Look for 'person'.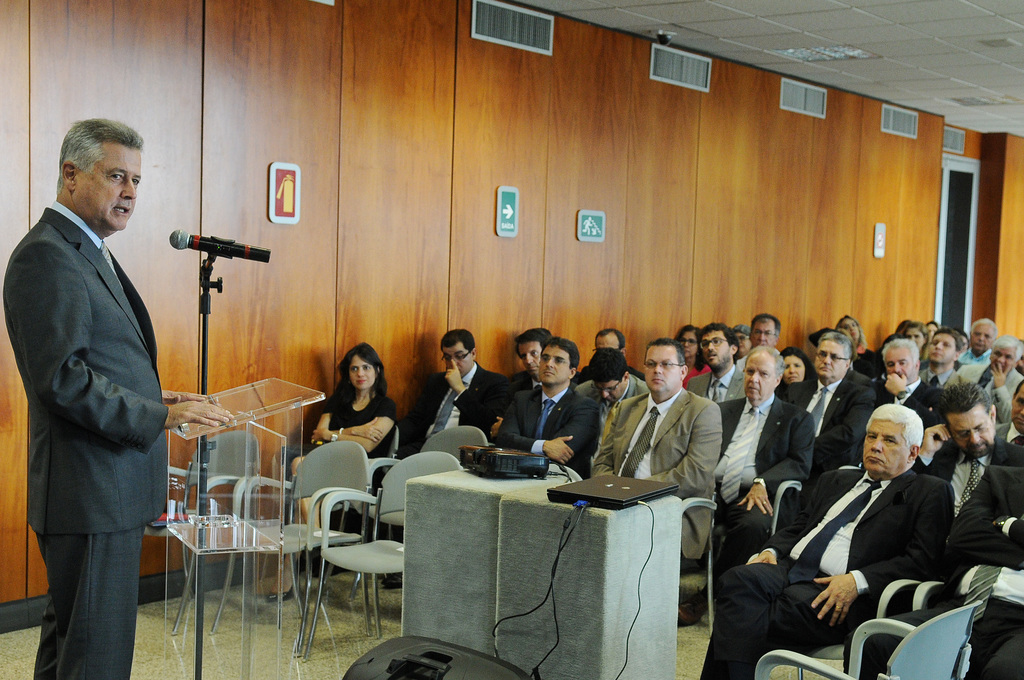
Found: (left=266, top=340, right=397, bottom=603).
